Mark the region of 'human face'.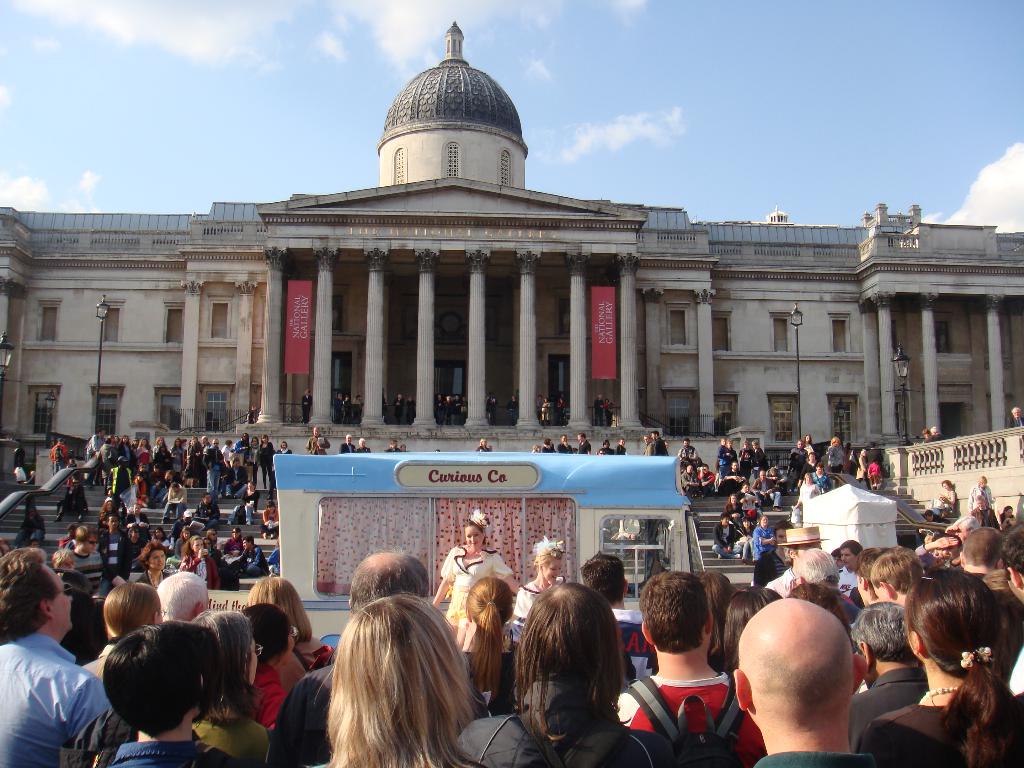
Region: crop(212, 439, 213, 445).
